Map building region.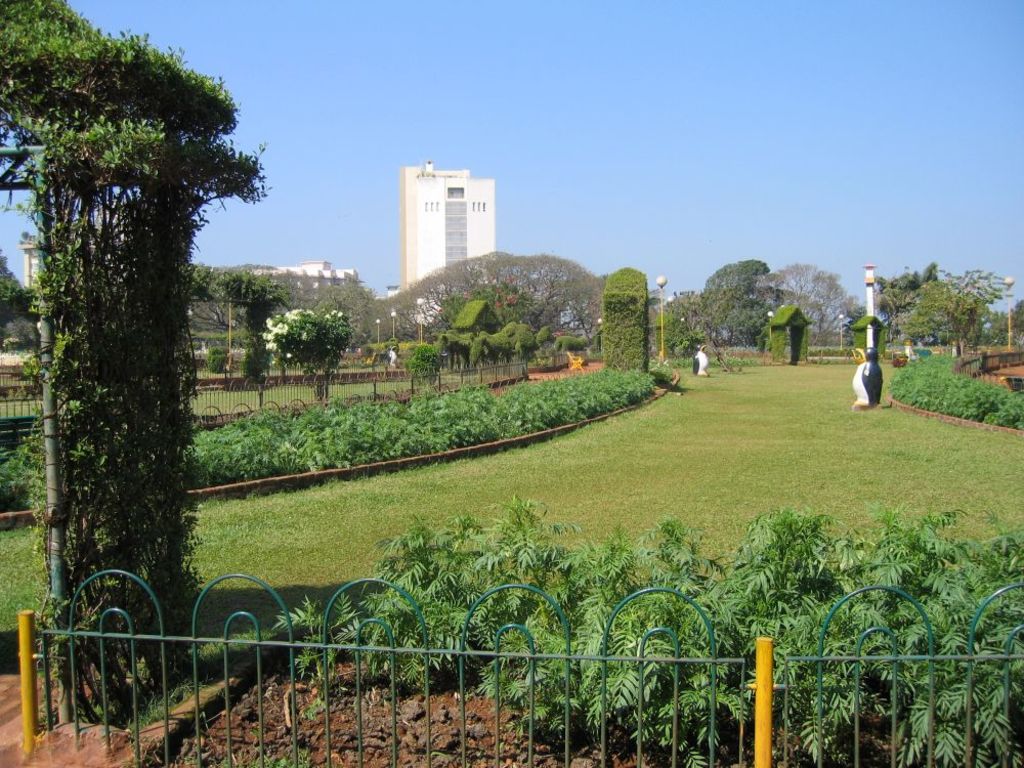
Mapped to [x1=28, y1=210, x2=122, y2=295].
